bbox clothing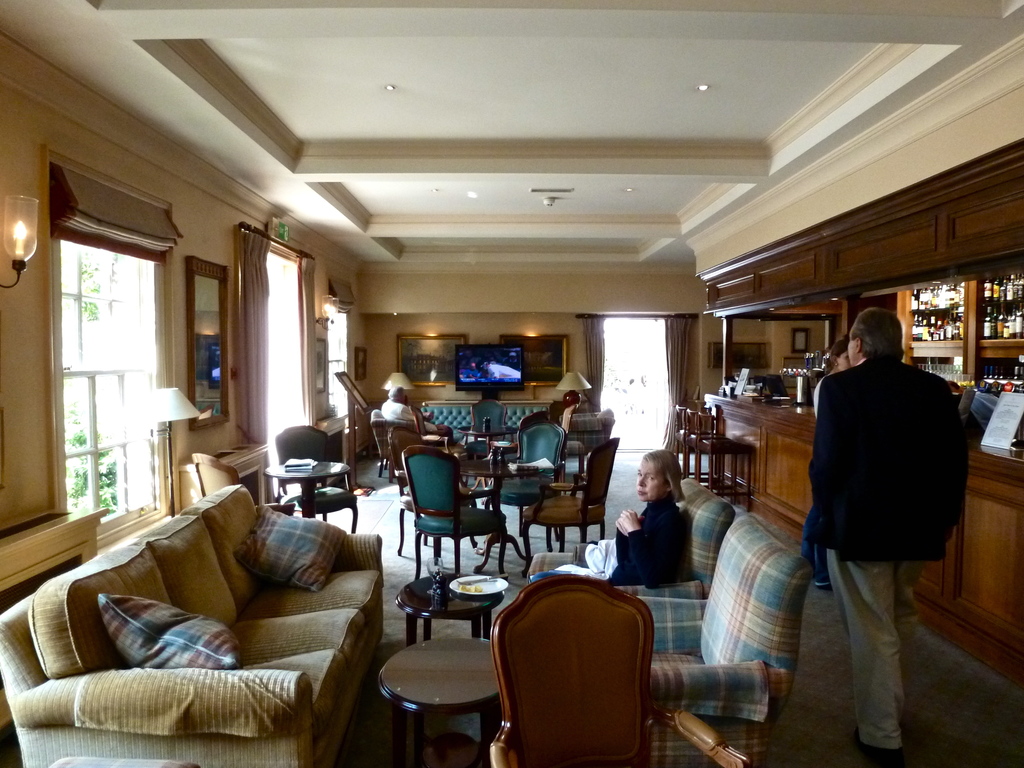
798,354,980,758
